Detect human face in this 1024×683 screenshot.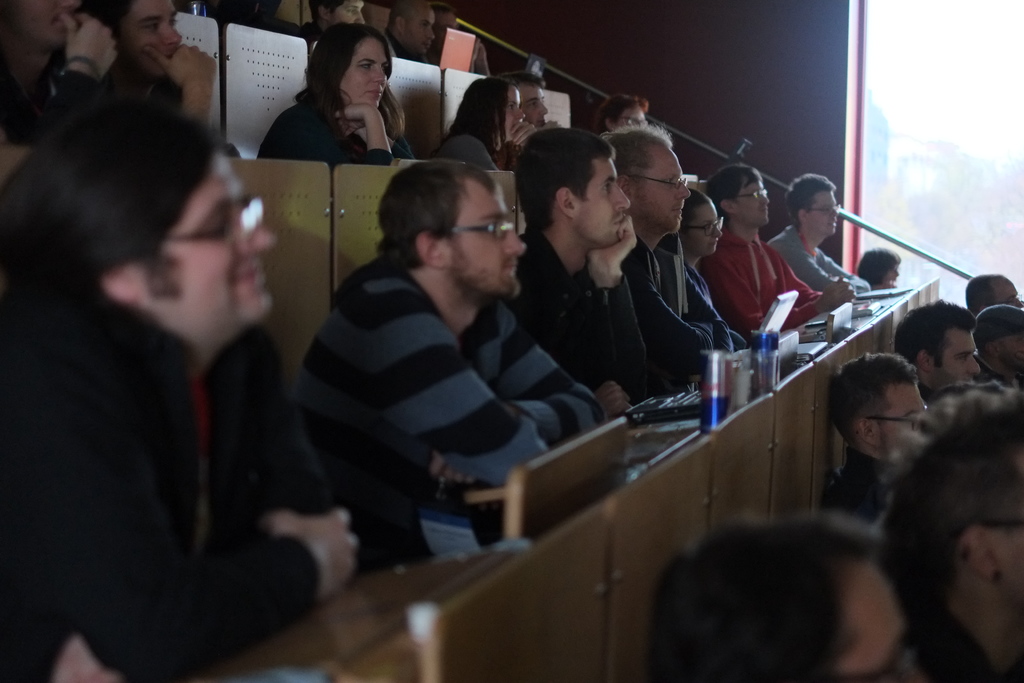
Detection: <box>131,0,184,70</box>.
